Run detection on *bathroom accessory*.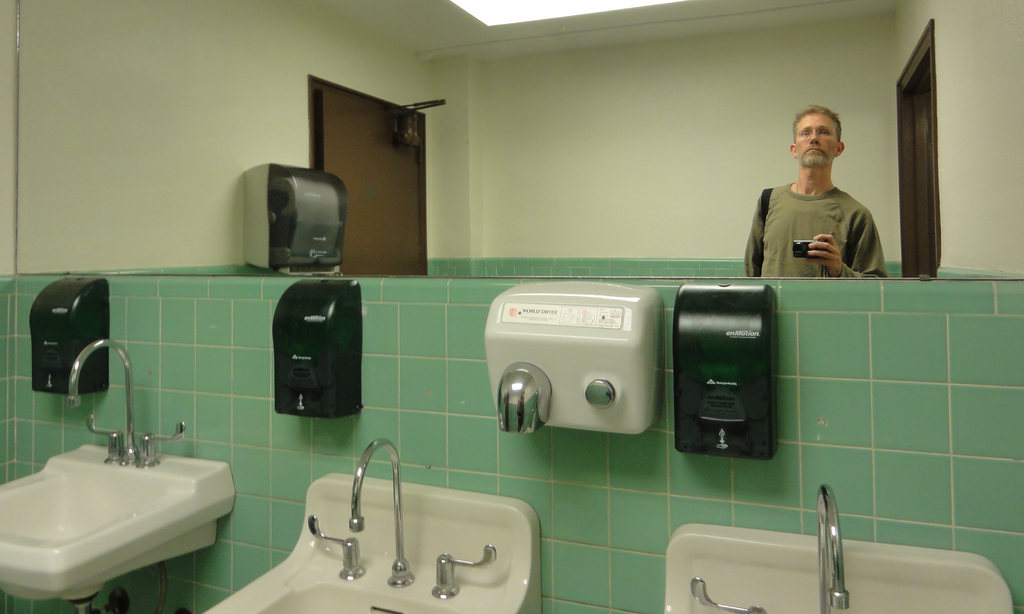
Result: [274, 279, 364, 416].
